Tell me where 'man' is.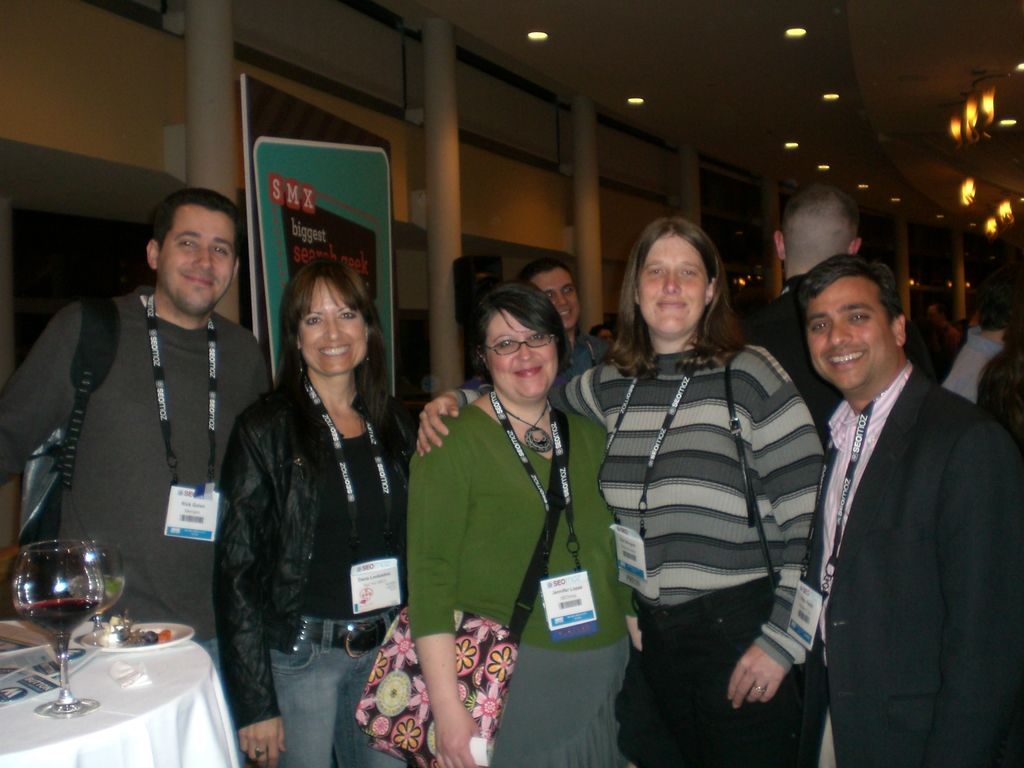
'man' is at l=941, t=285, r=1023, b=413.
